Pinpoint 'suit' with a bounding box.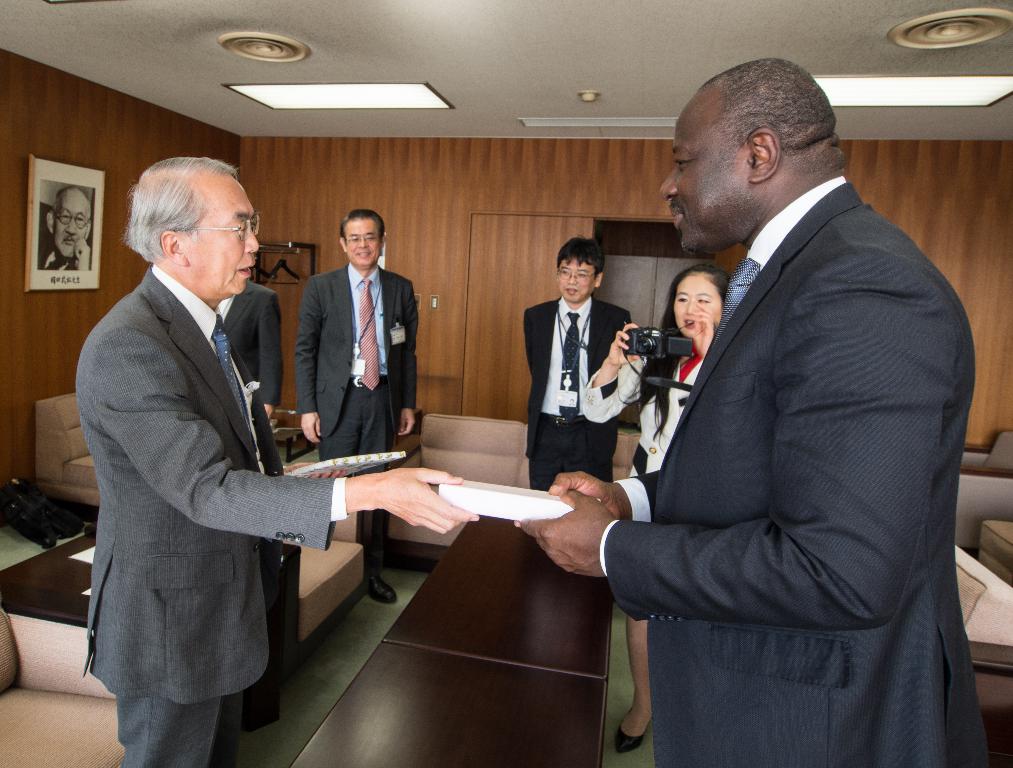
l=223, t=279, r=284, b=408.
